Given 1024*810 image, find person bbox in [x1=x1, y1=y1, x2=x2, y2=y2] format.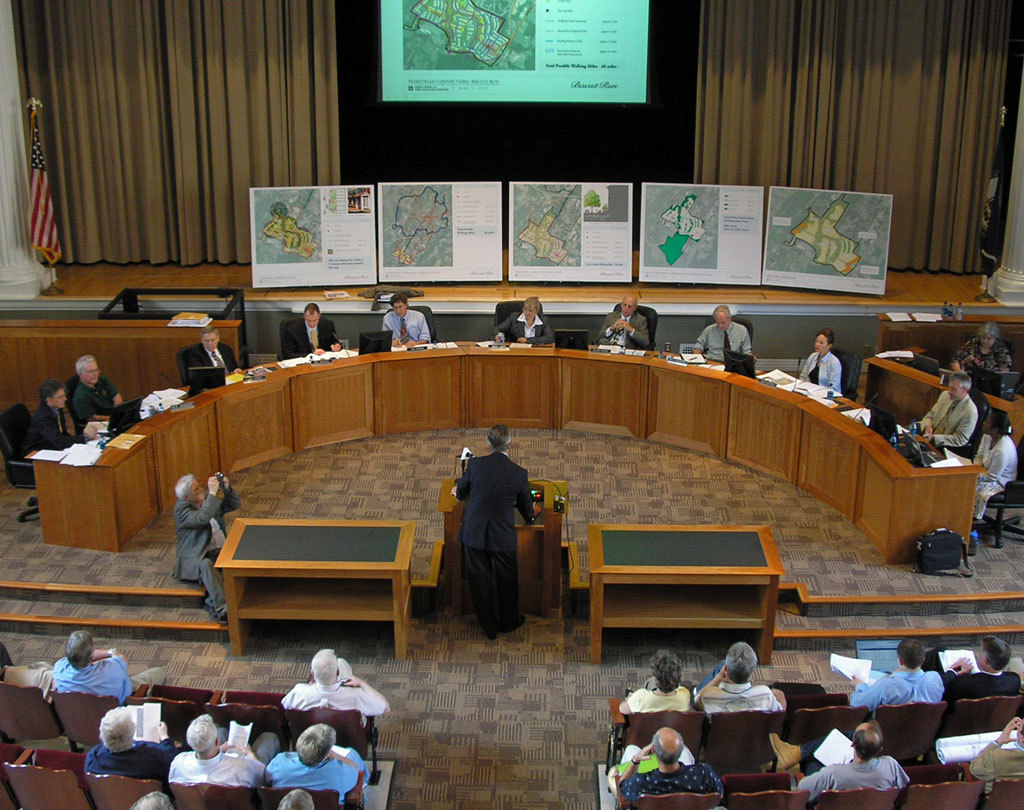
[x1=970, y1=699, x2=1023, y2=801].
